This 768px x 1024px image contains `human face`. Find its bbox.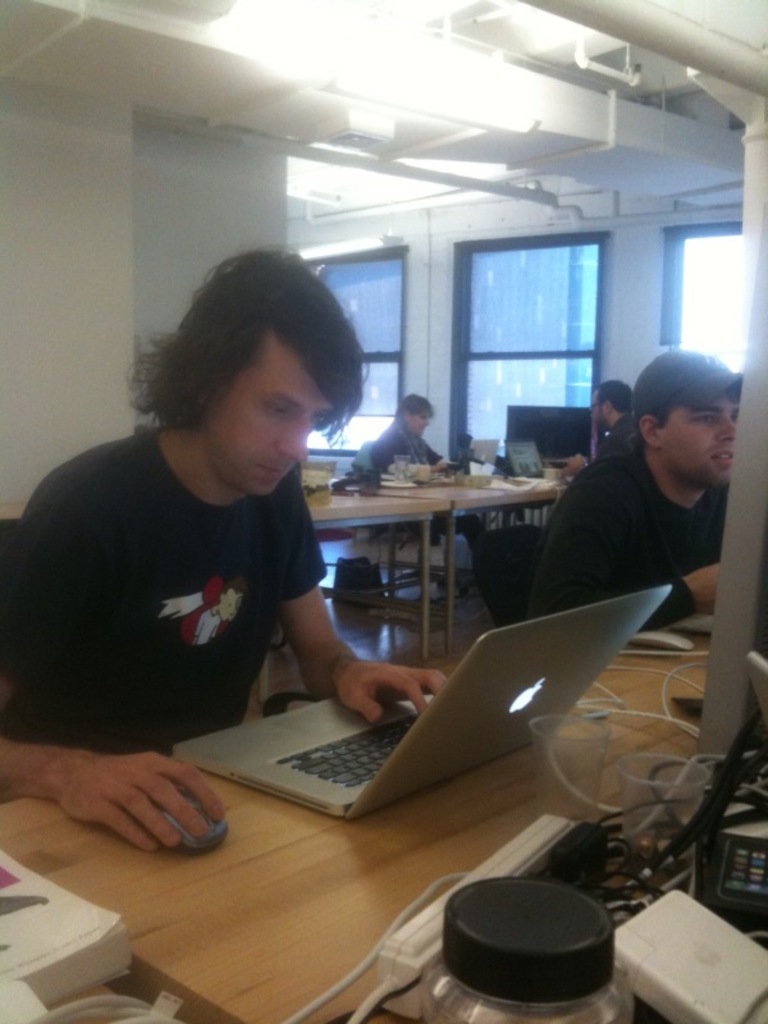
(x1=212, y1=361, x2=334, y2=495).
